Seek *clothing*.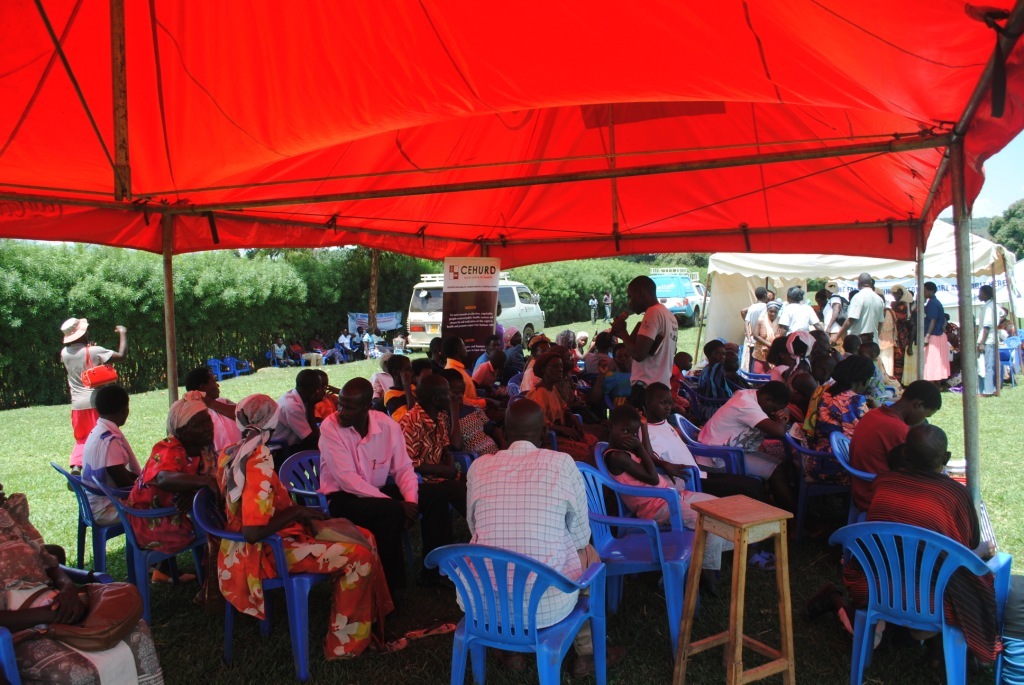
623:301:681:392.
